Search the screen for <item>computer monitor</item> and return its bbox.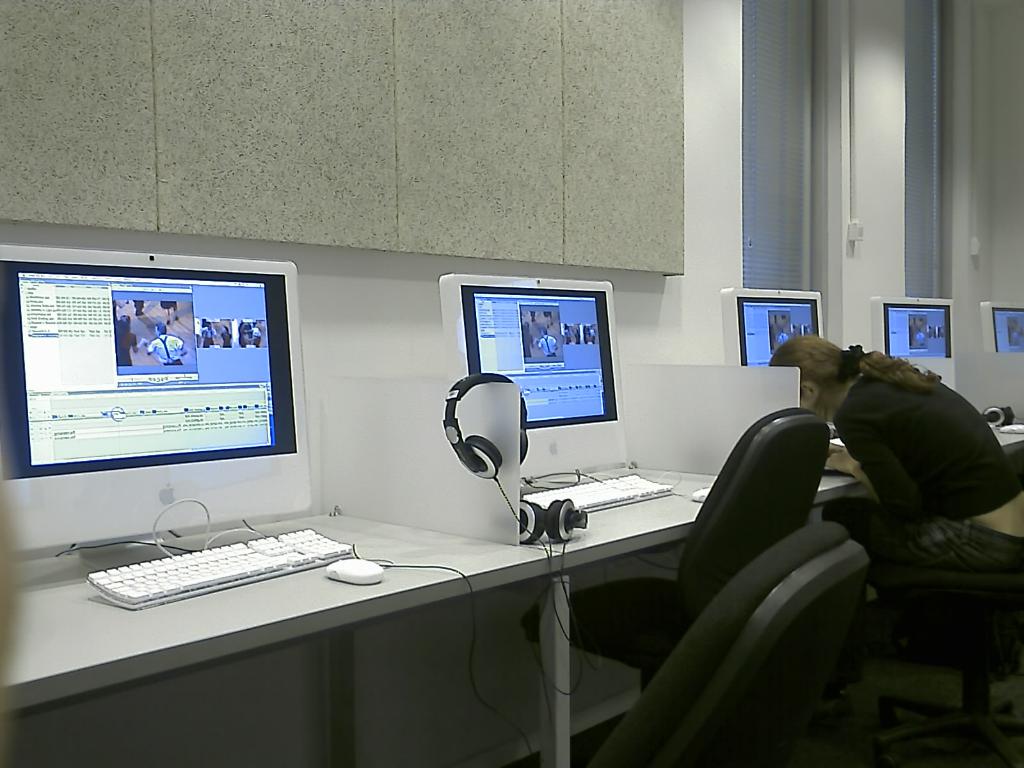
Found: 982, 302, 1023, 356.
